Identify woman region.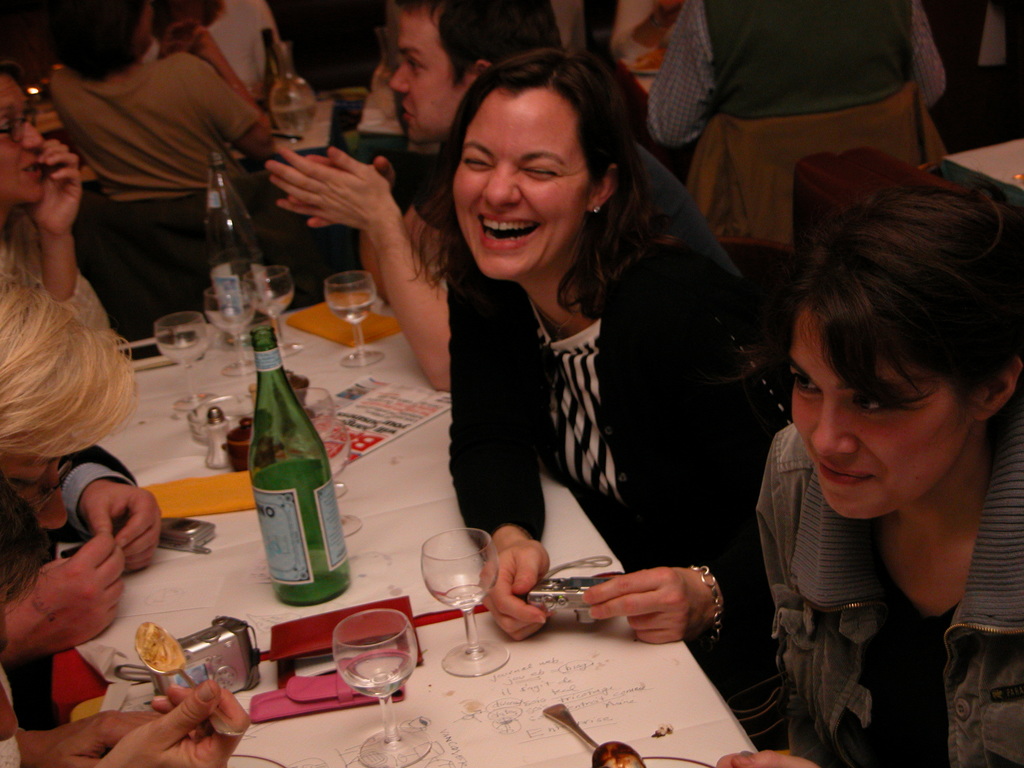
Region: bbox(712, 168, 1023, 767).
